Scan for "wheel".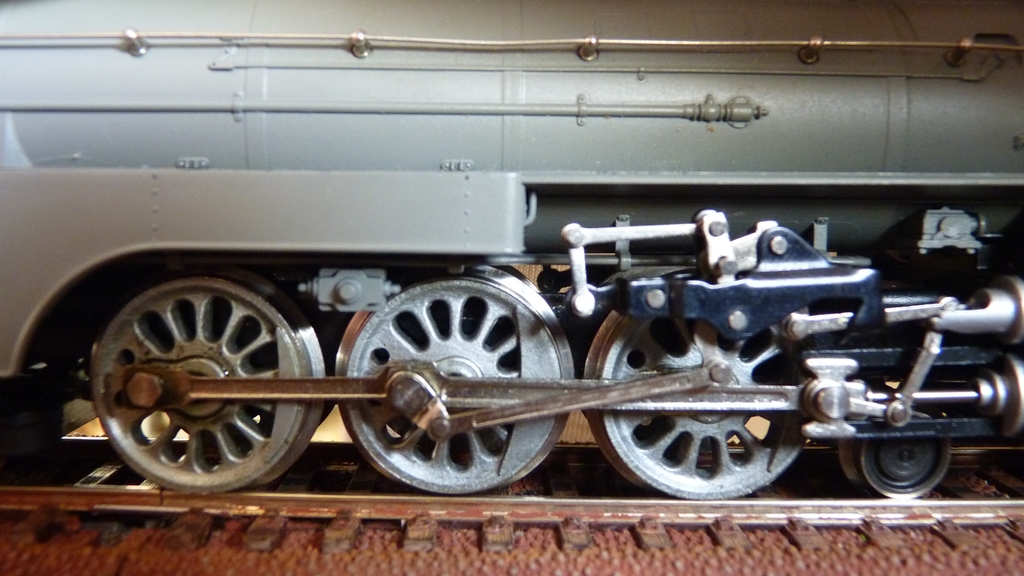
Scan result: <bbox>577, 263, 817, 504</bbox>.
